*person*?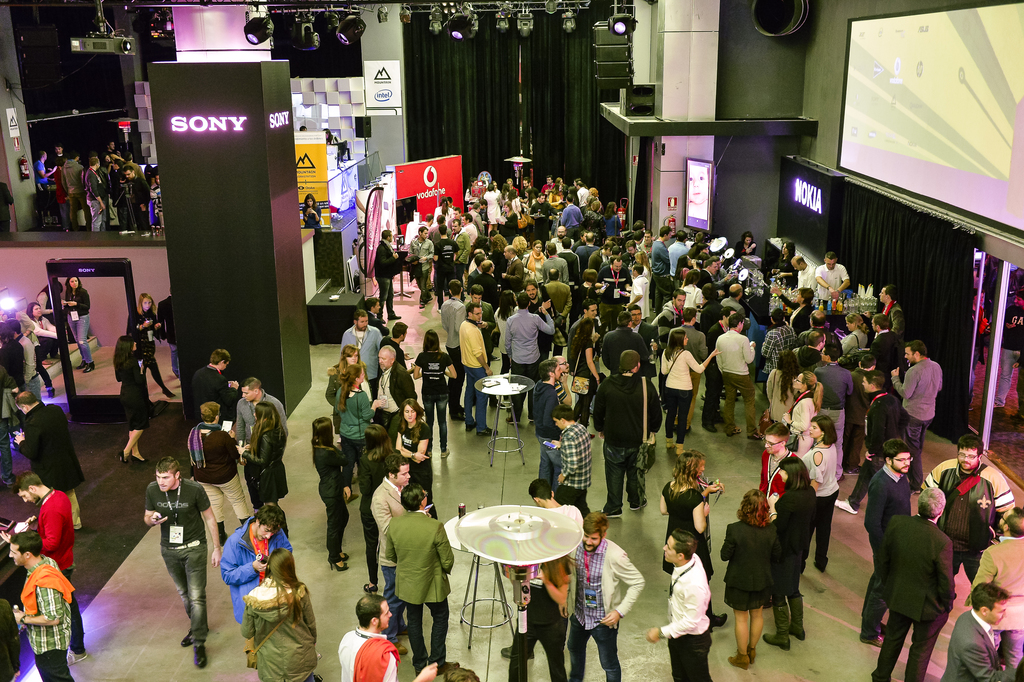
(131, 292, 178, 403)
